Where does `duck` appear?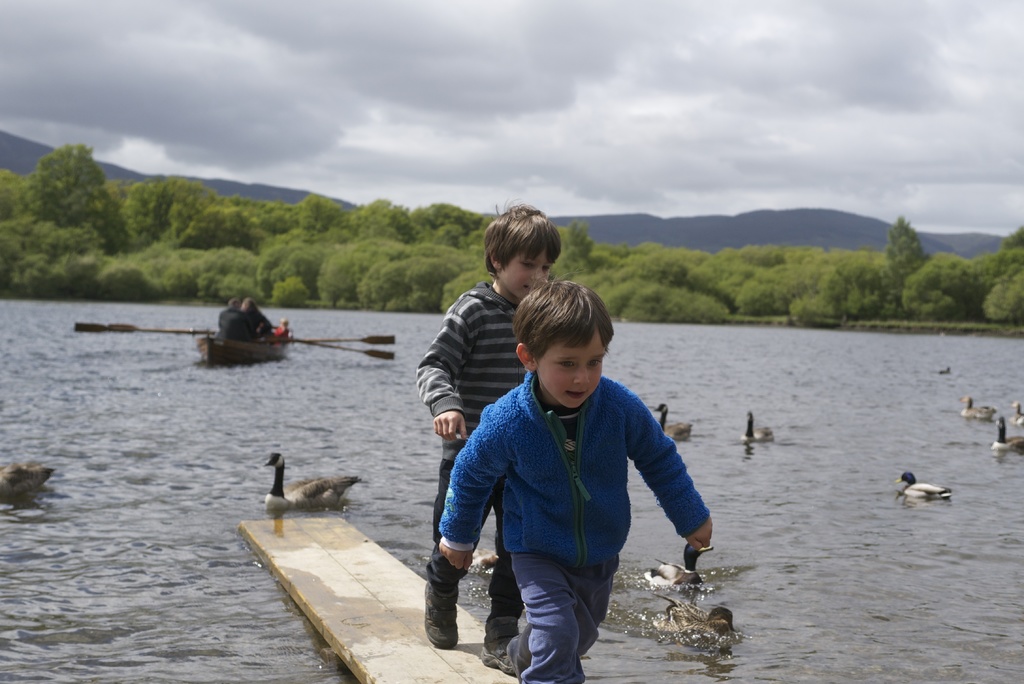
Appears at 0/456/65/505.
